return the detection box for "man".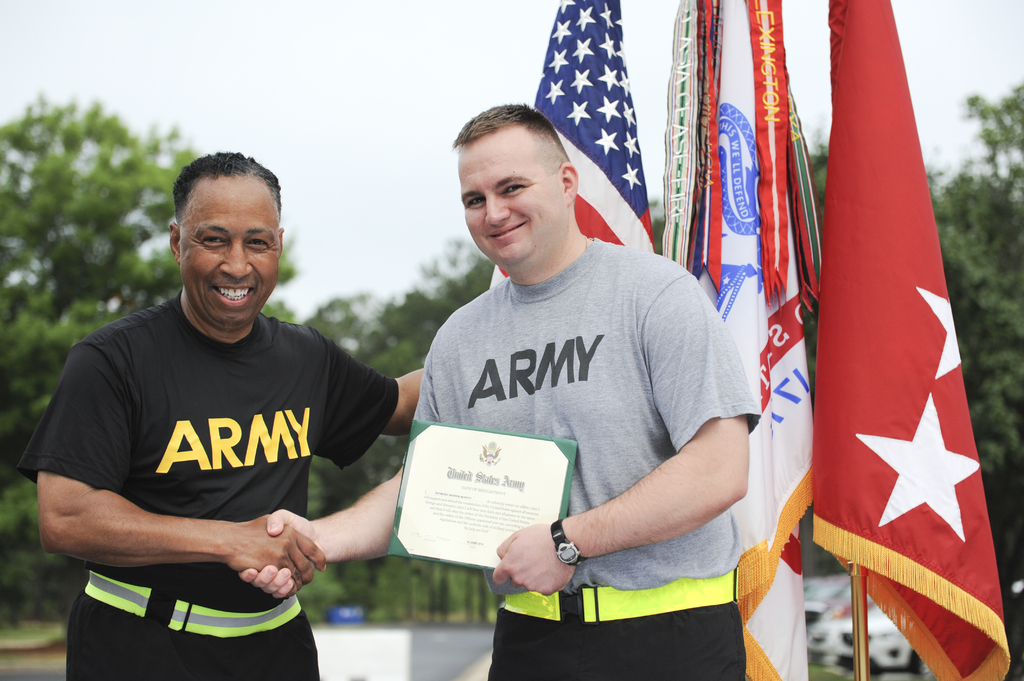
<box>38,147,416,680</box>.
